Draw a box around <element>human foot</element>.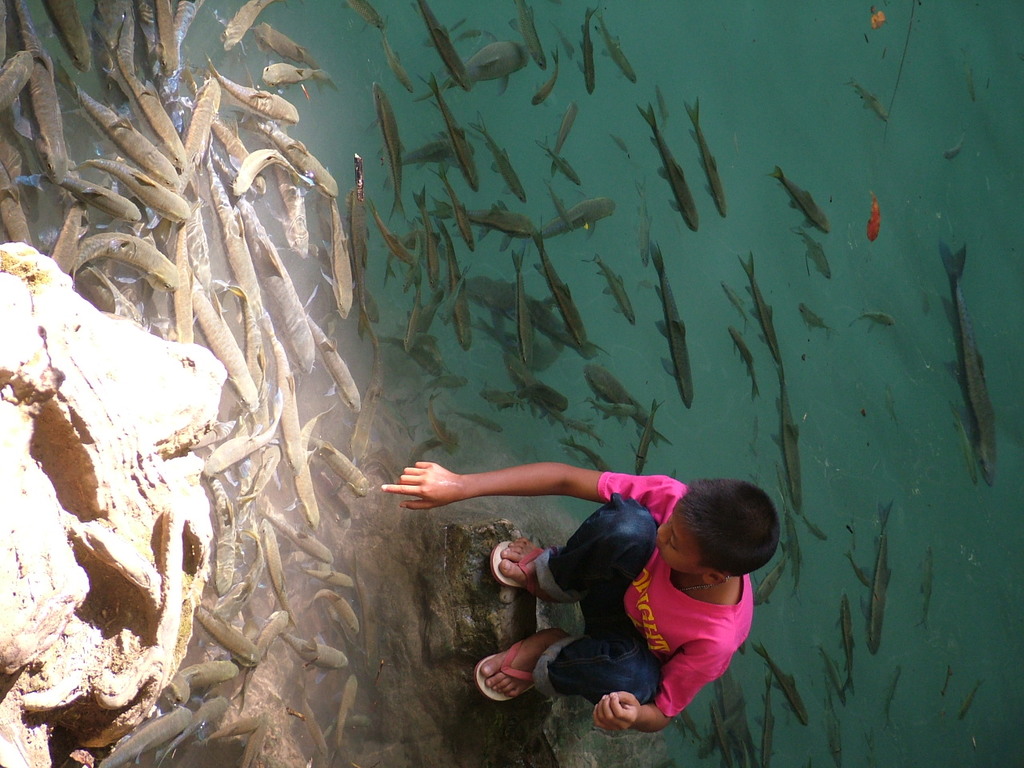
(471,623,572,699).
